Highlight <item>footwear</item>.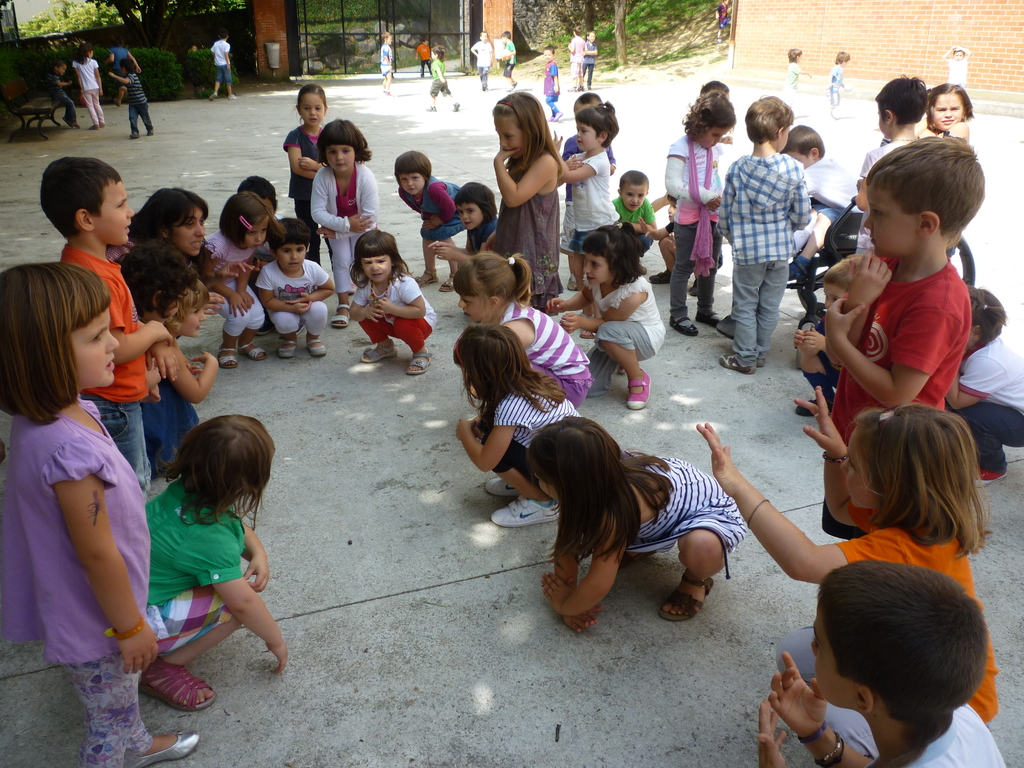
Highlighted region: 975:468:1008:490.
